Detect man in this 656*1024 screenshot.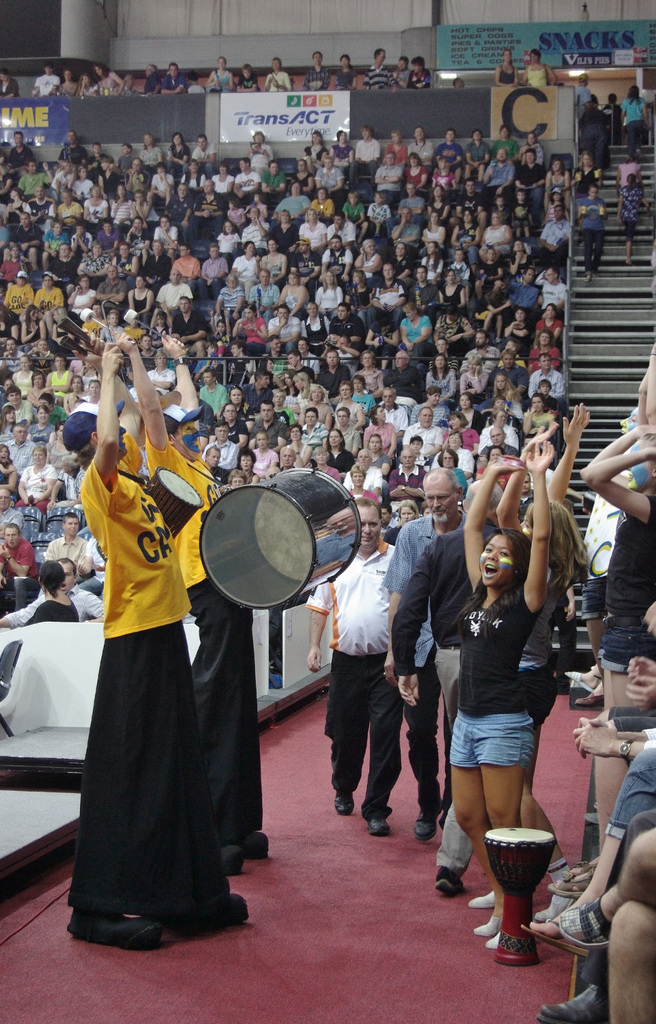
Detection: bbox=(284, 353, 312, 384).
